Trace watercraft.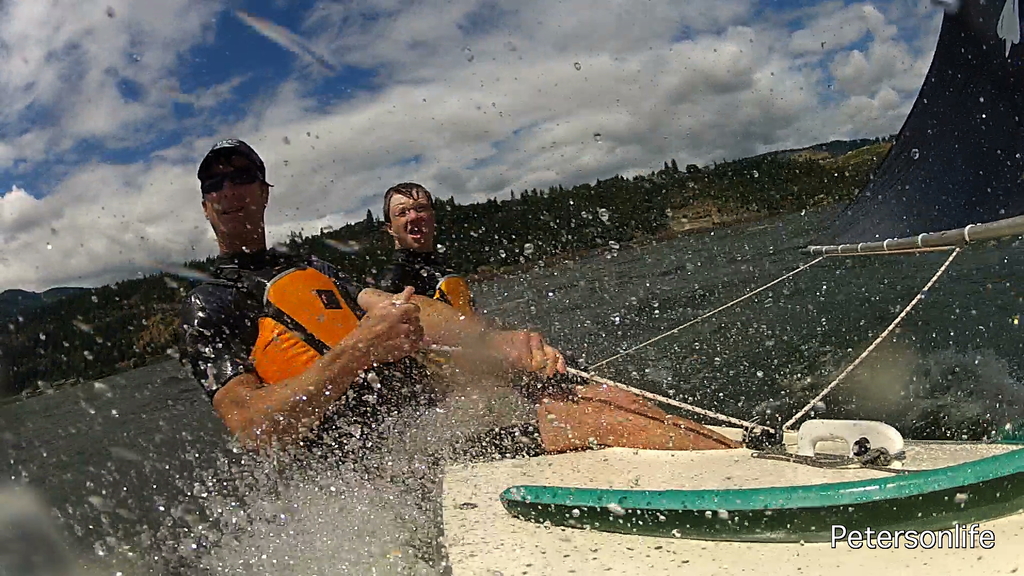
Traced to detection(438, 0, 1023, 575).
